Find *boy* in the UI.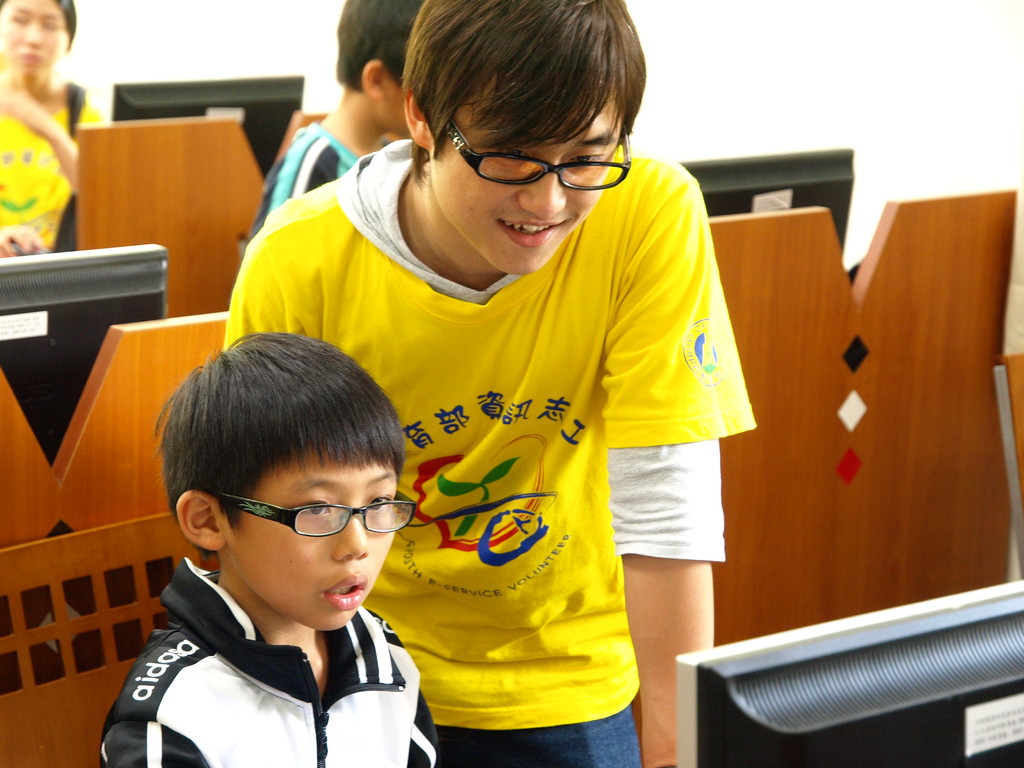
UI element at bbox=[252, 0, 426, 239].
